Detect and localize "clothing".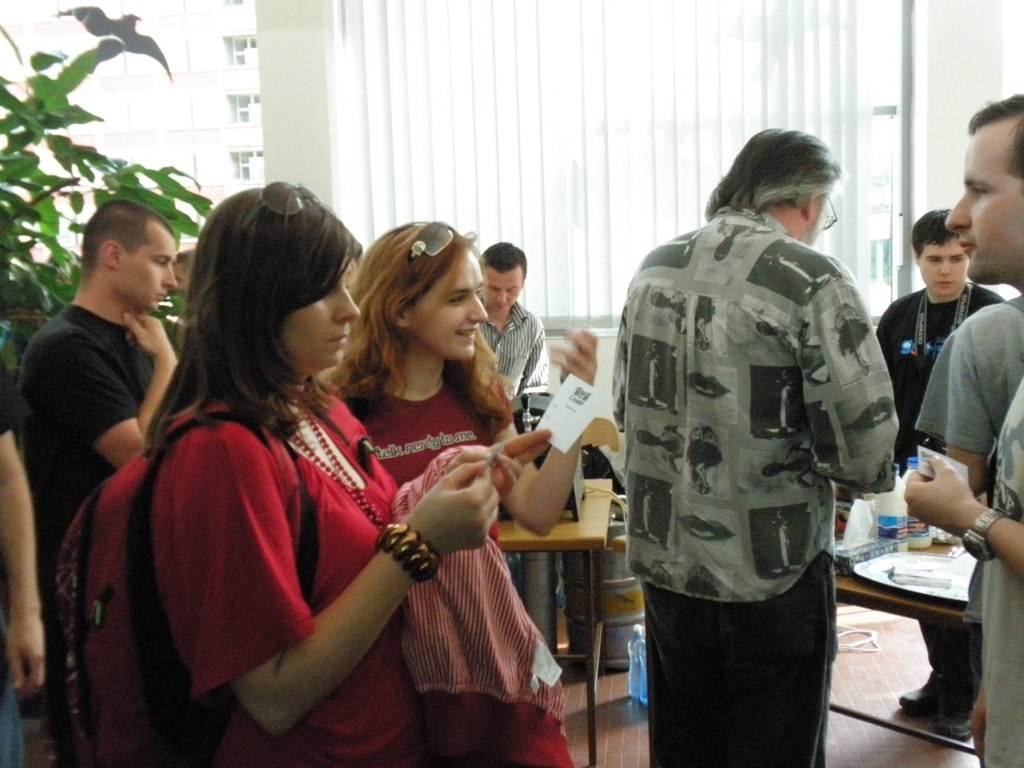
Localized at 911, 301, 1023, 455.
